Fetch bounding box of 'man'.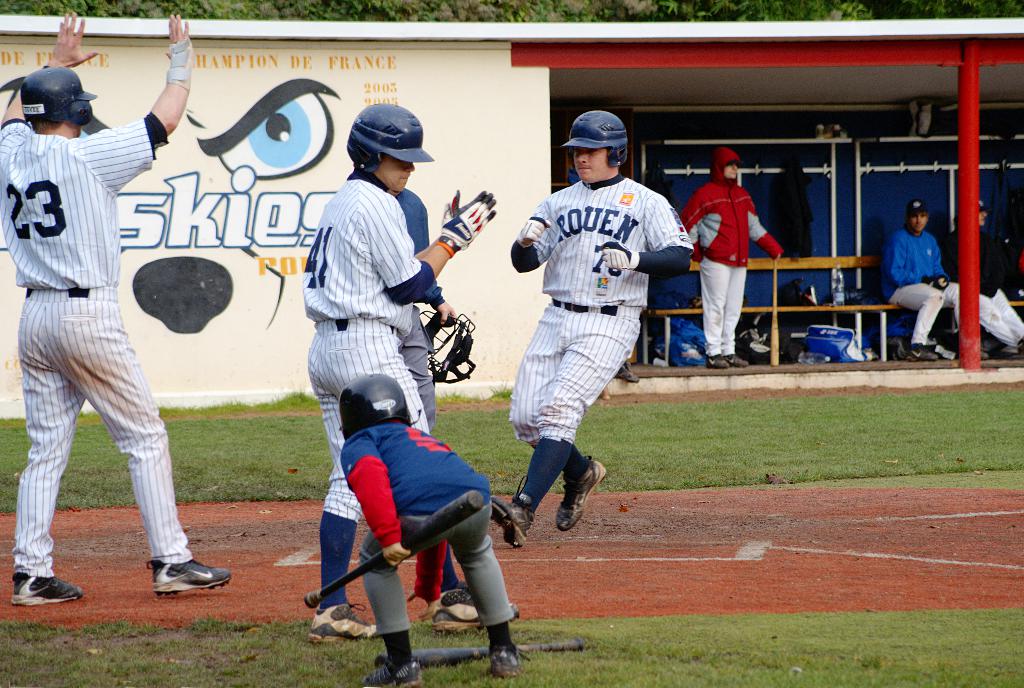
Bbox: x1=0, y1=12, x2=192, y2=612.
